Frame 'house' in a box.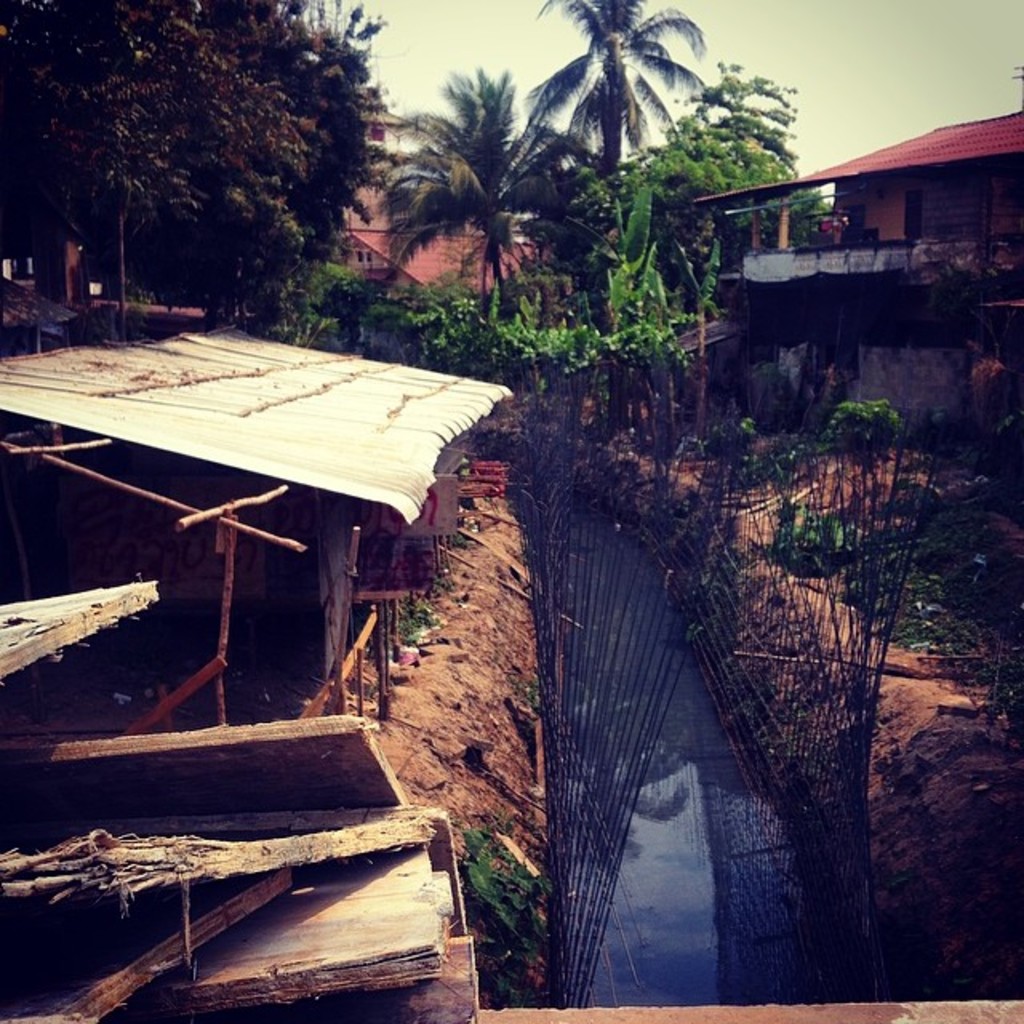
pyautogui.locateOnScreen(0, 304, 514, 717).
